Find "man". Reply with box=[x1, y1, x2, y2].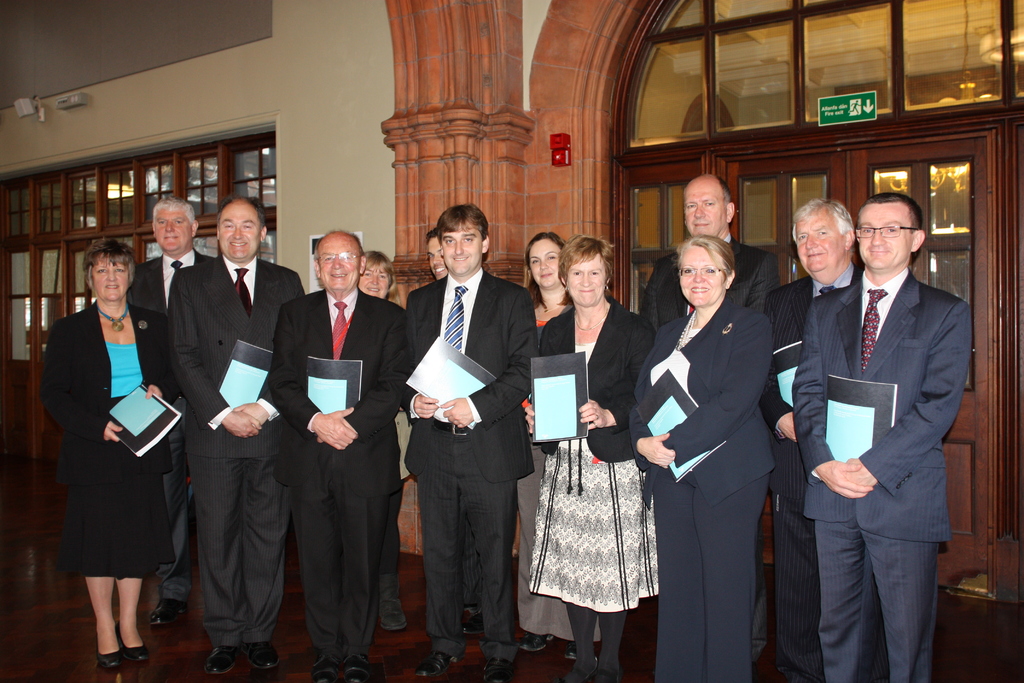
box=[423, 222, 449, 281].
